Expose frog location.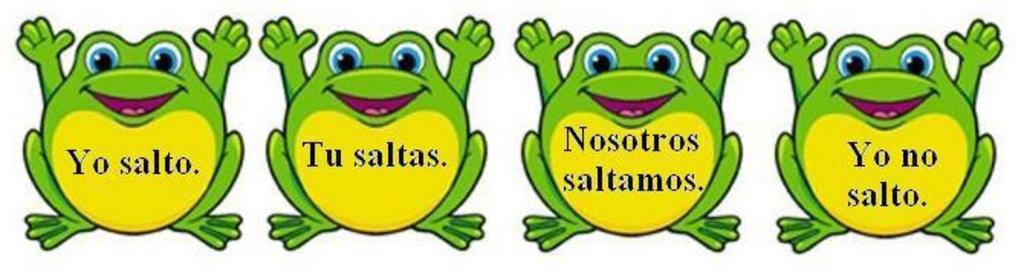
Exposed at <region>258, 14, 497, 247</region>.
